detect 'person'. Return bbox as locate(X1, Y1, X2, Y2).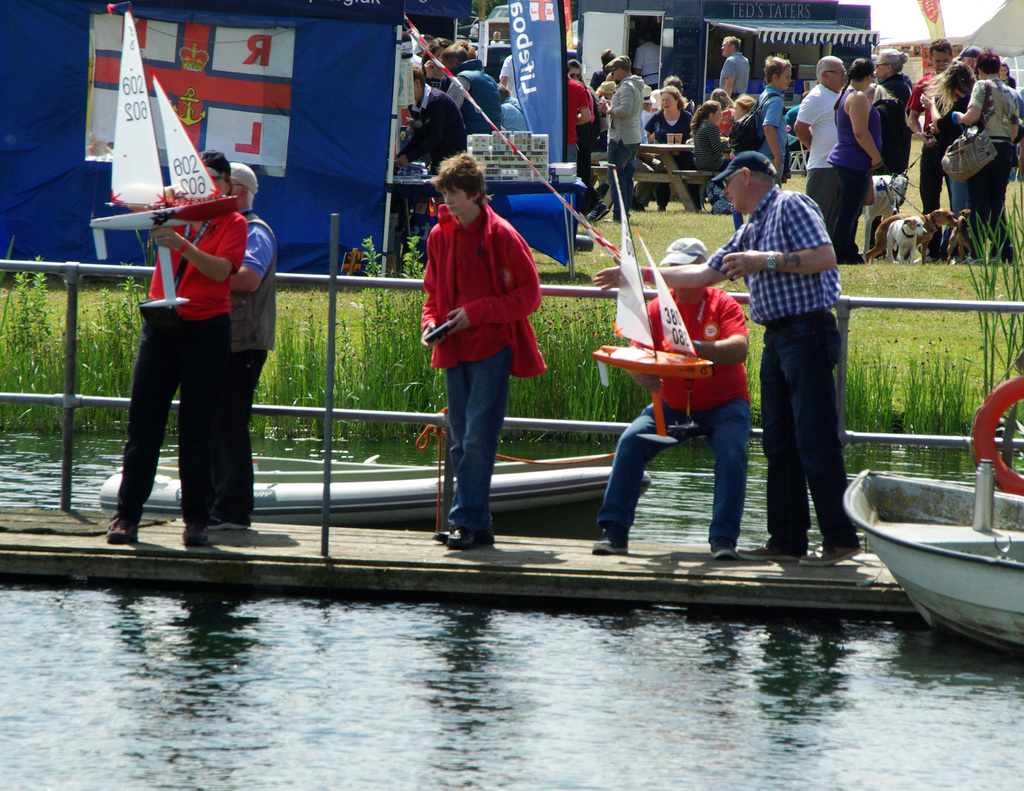
locate(428, 42, 502, 147).
